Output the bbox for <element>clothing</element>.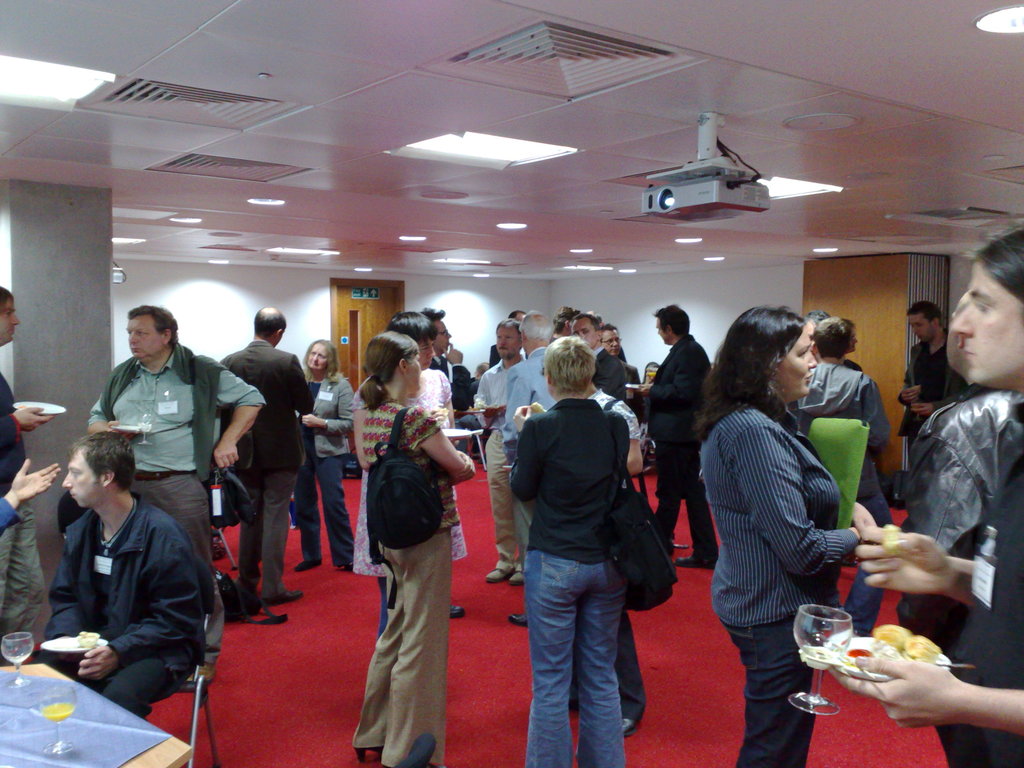
[351,394,461,767].
